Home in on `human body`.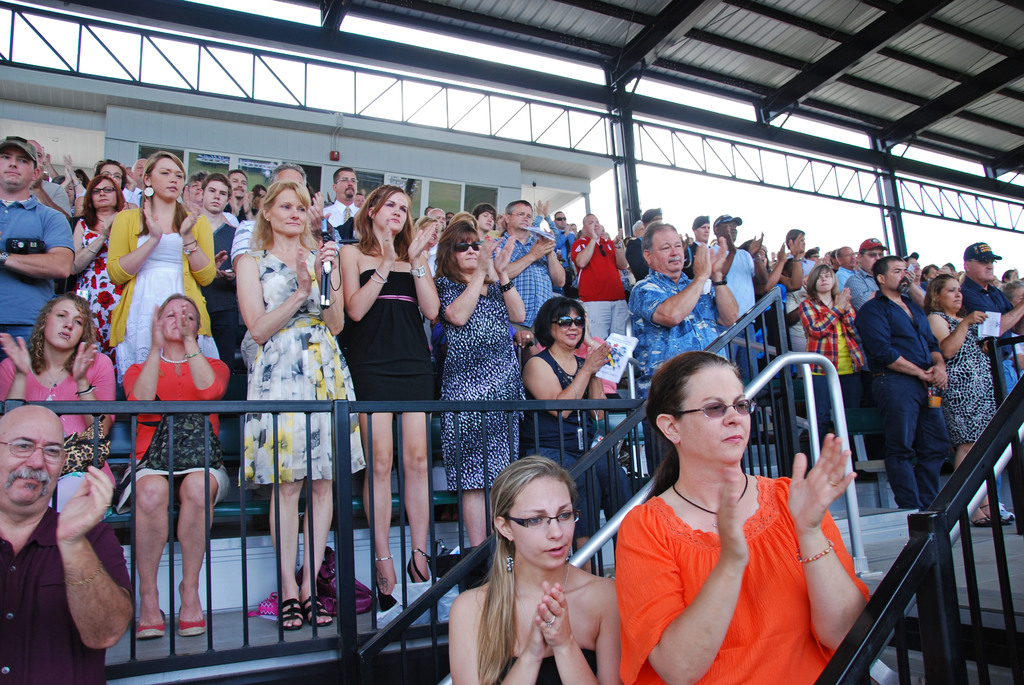
Homed in at box(19, 138, 76, 221).
